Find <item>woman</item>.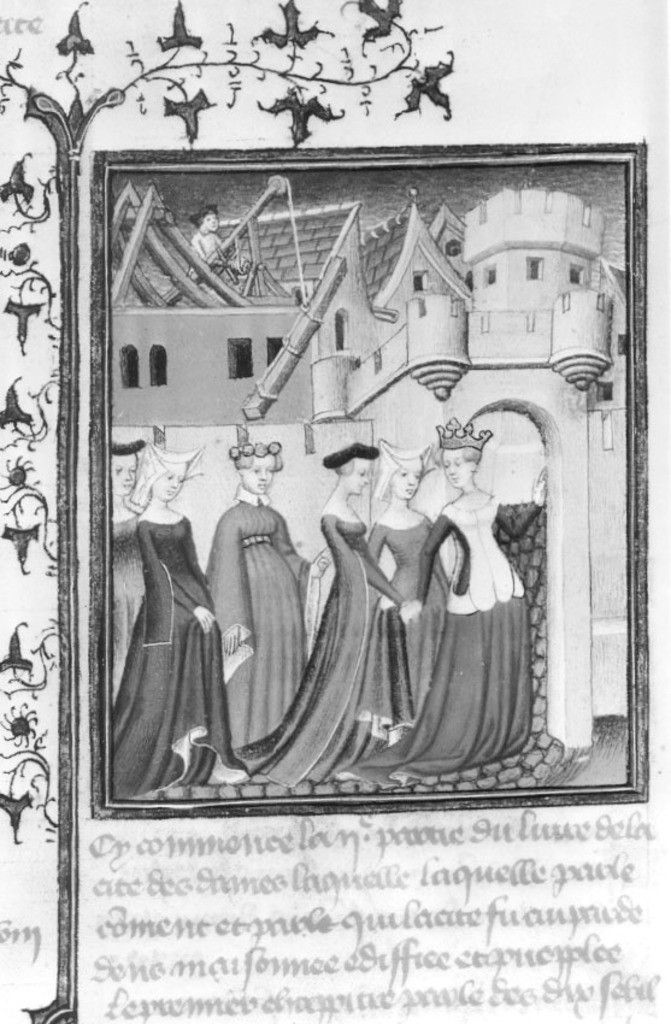
bbox=(202, 424, 314, 772).
